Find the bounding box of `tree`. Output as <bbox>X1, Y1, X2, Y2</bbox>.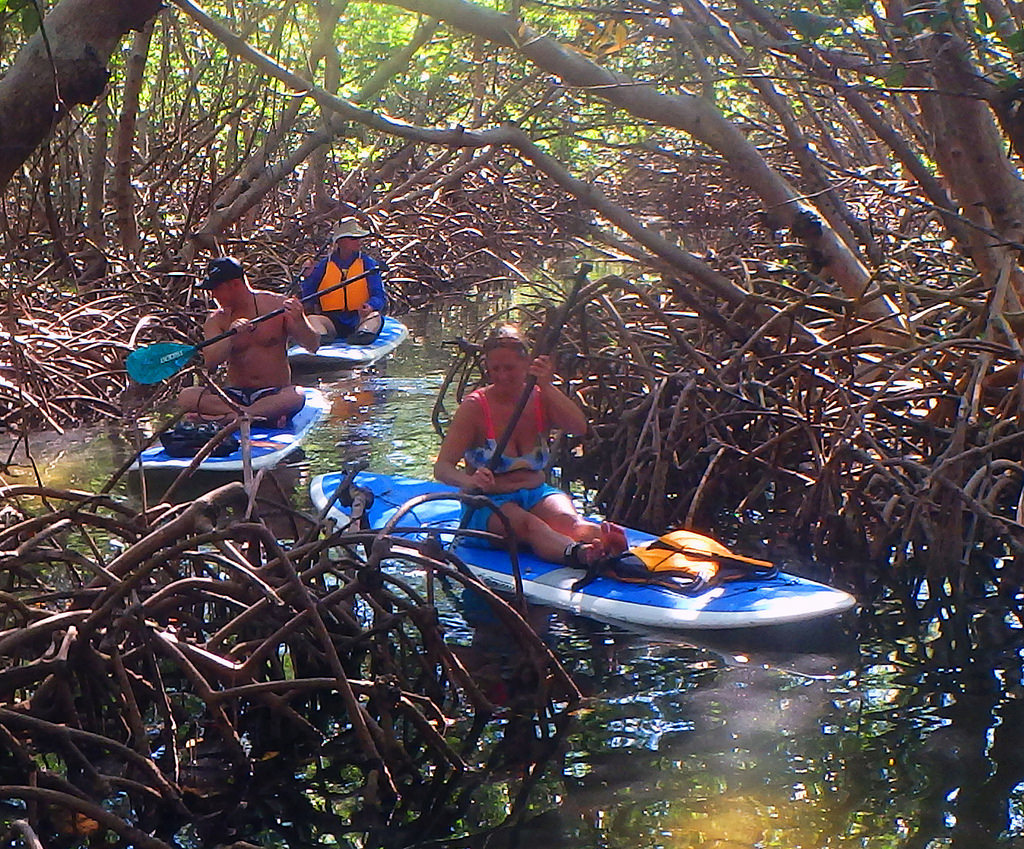
<bbox>16, 1, 361, 254</bbox>.
